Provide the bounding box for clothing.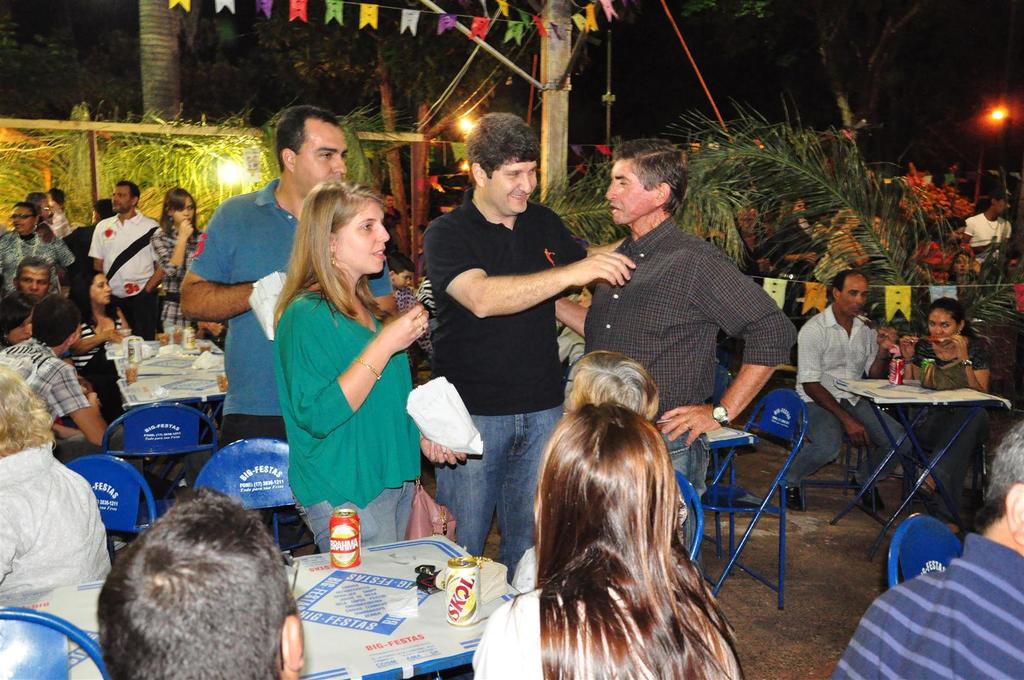
x1=159, y1=223, x2=197, y2=327.
